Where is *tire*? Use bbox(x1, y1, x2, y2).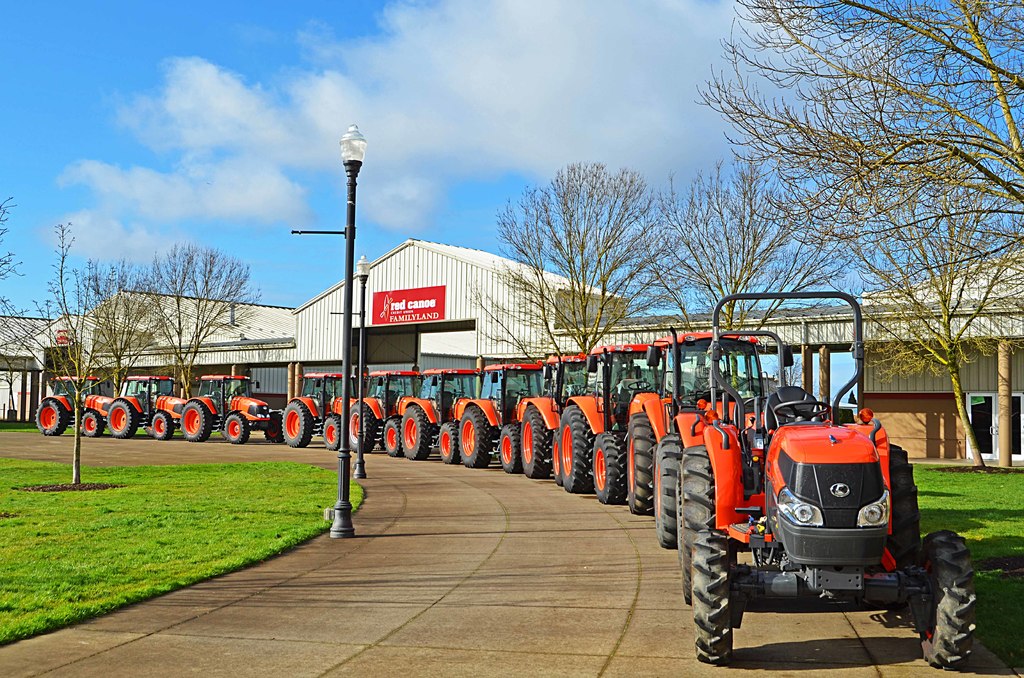
bbox(347, 401, 378, 450).
